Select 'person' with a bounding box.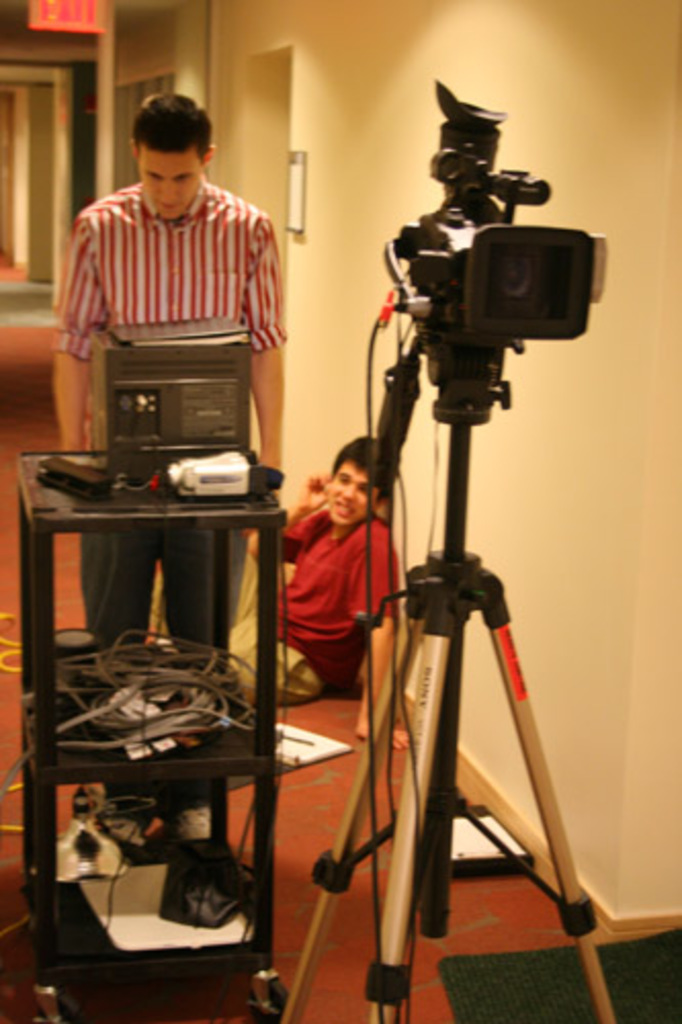
select_region(150, 432, 412, 750).
